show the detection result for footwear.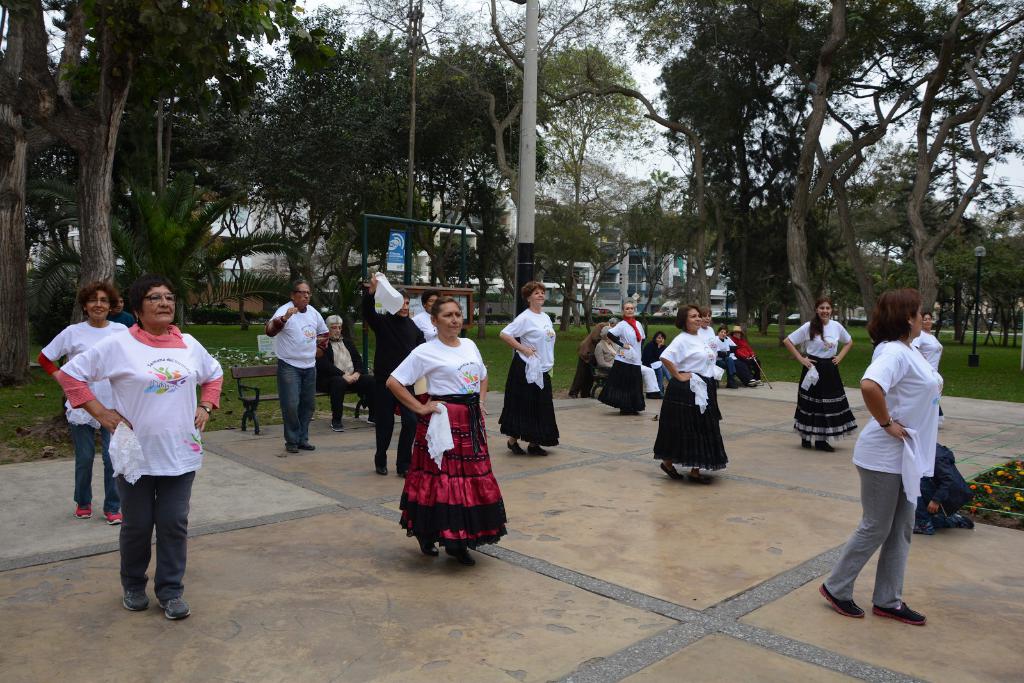
(x1=376, y1=468, x2=389, y2=479).
